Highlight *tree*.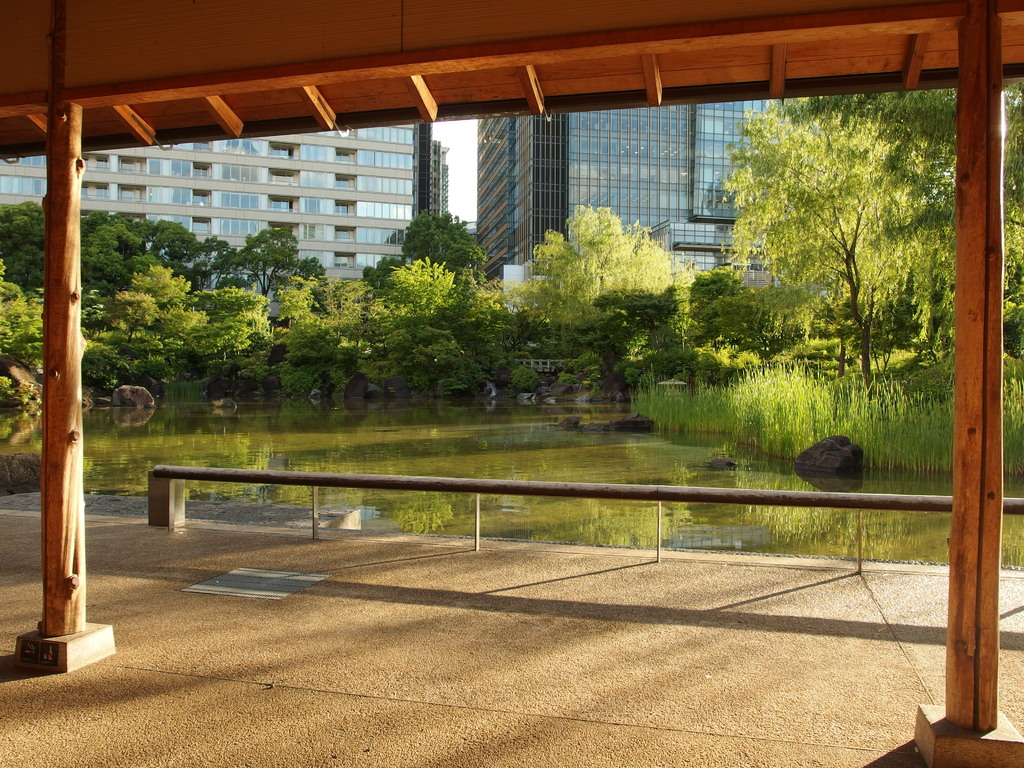
Highlighted region: l=678, t=260, r=815, b=343.
